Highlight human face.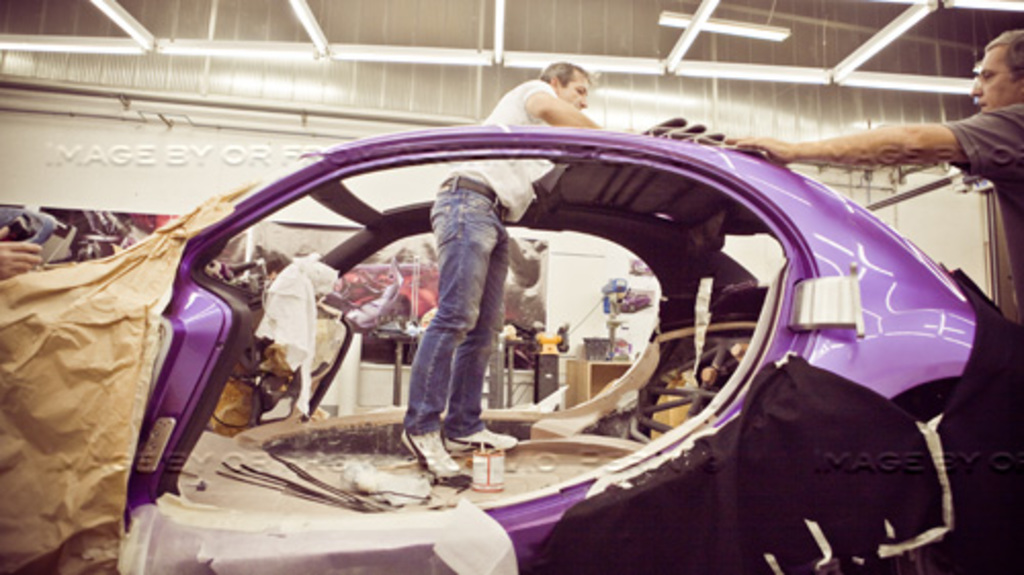
Highlighted region: bbox=(971, 45, 1020, 110).
